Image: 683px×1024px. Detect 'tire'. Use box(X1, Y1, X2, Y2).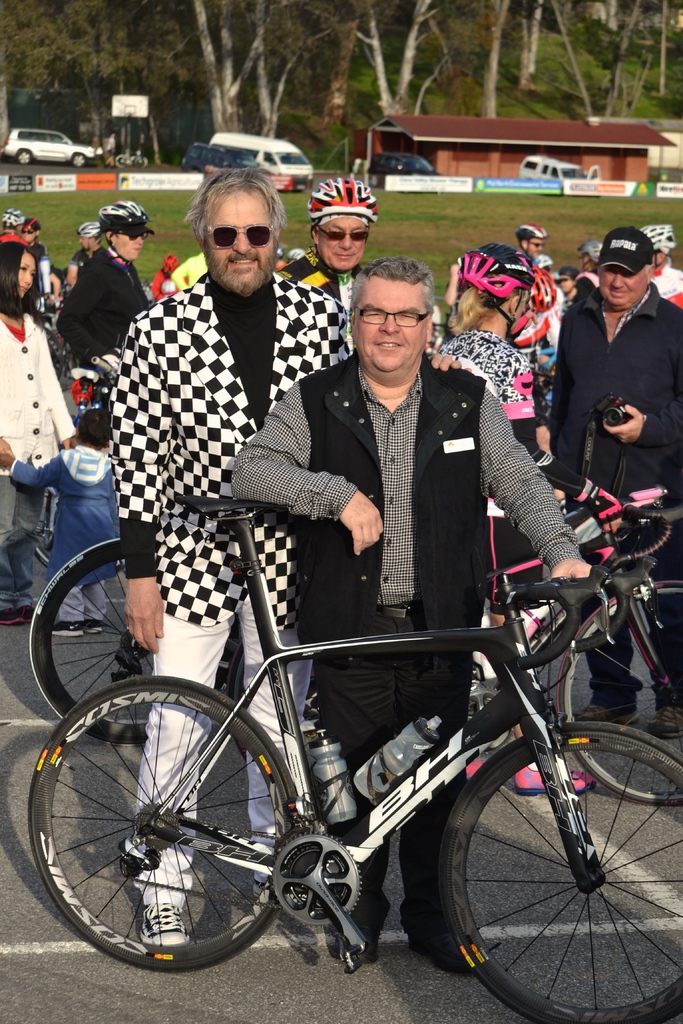
box(17, 149, 33, 163).
